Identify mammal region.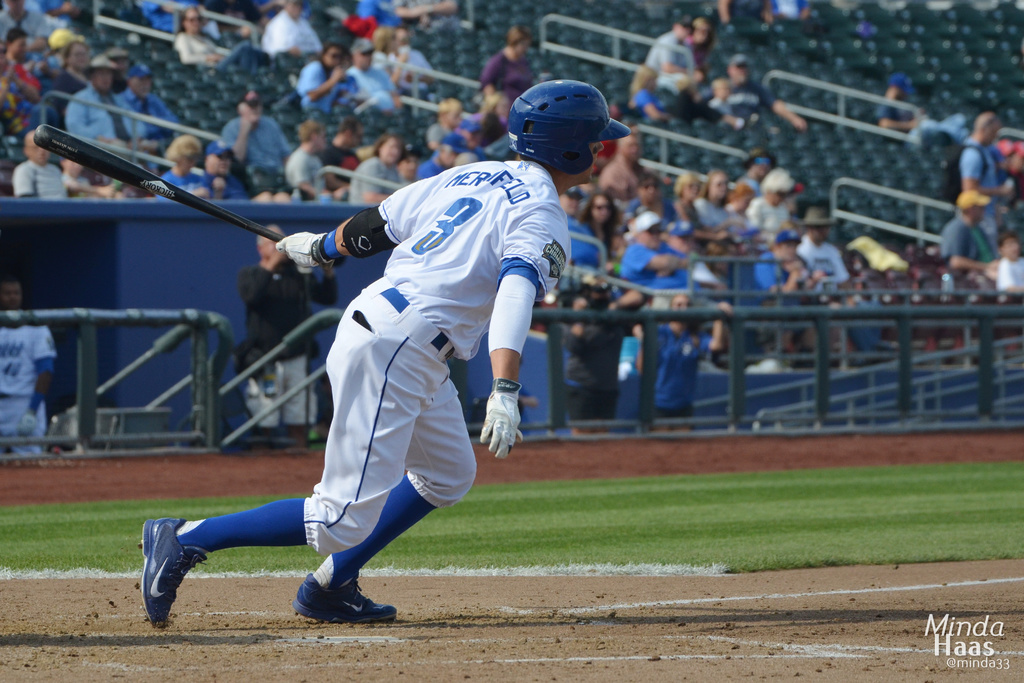
Region: [745,163,797,240].
